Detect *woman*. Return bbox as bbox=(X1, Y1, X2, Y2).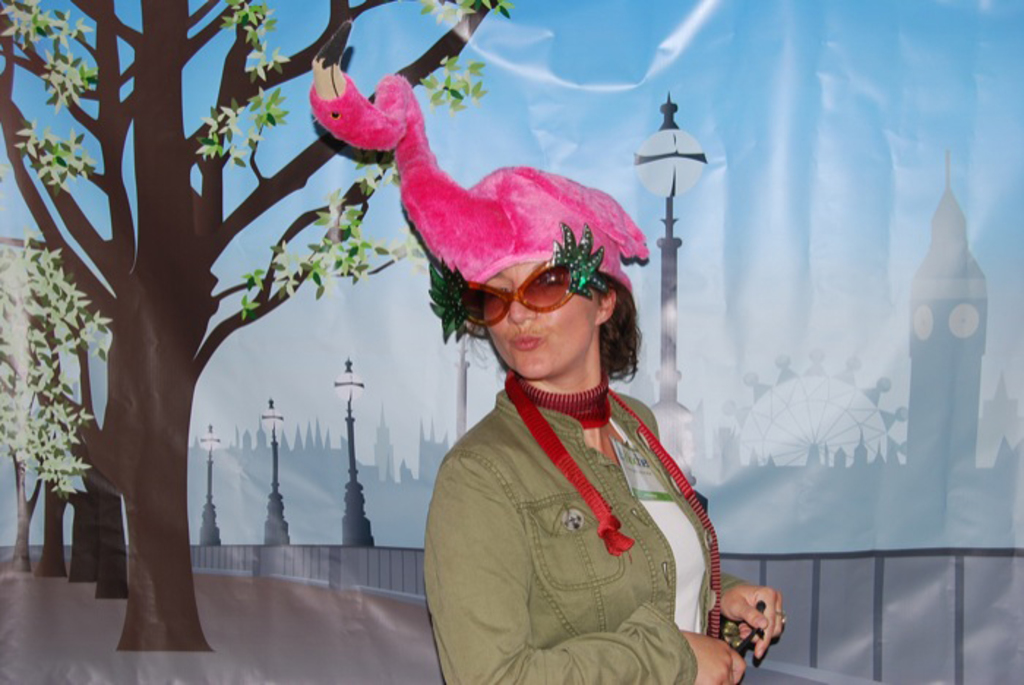
bbox=(401, 157, 731, 684).
